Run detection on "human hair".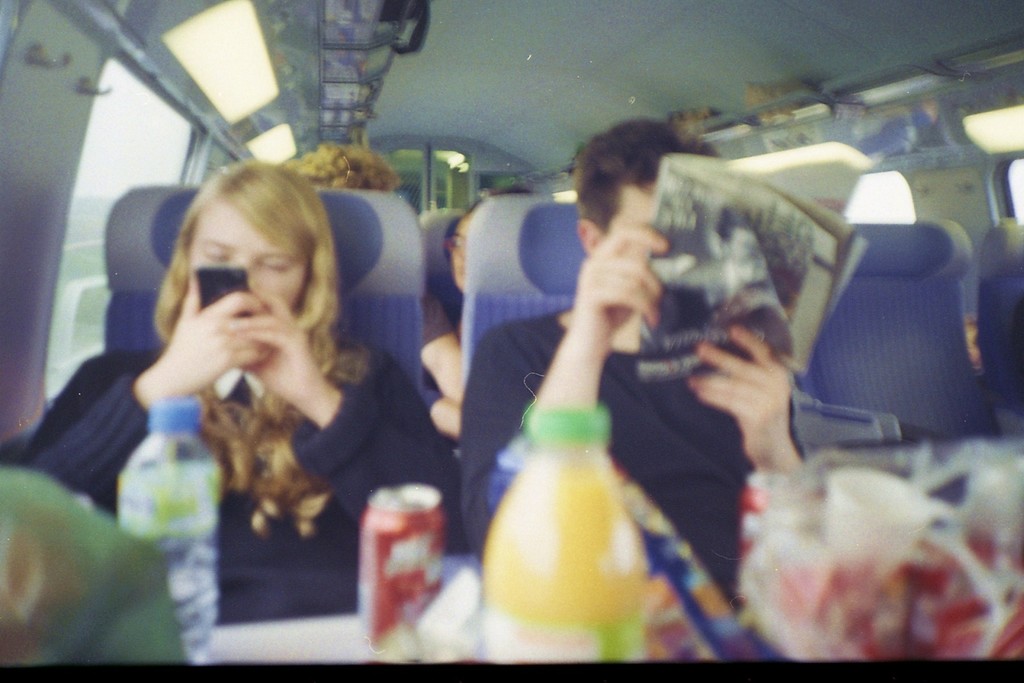
Result: [x1=578, y1=114, x2=724, y2=231].
